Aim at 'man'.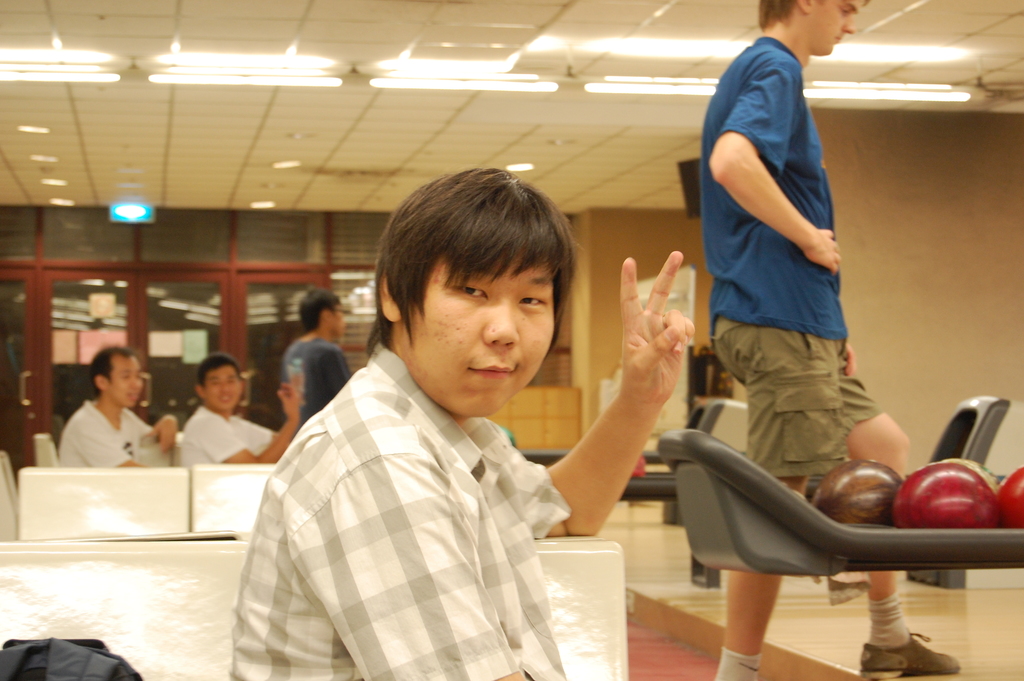
Aimed at 54/340/177/475.
